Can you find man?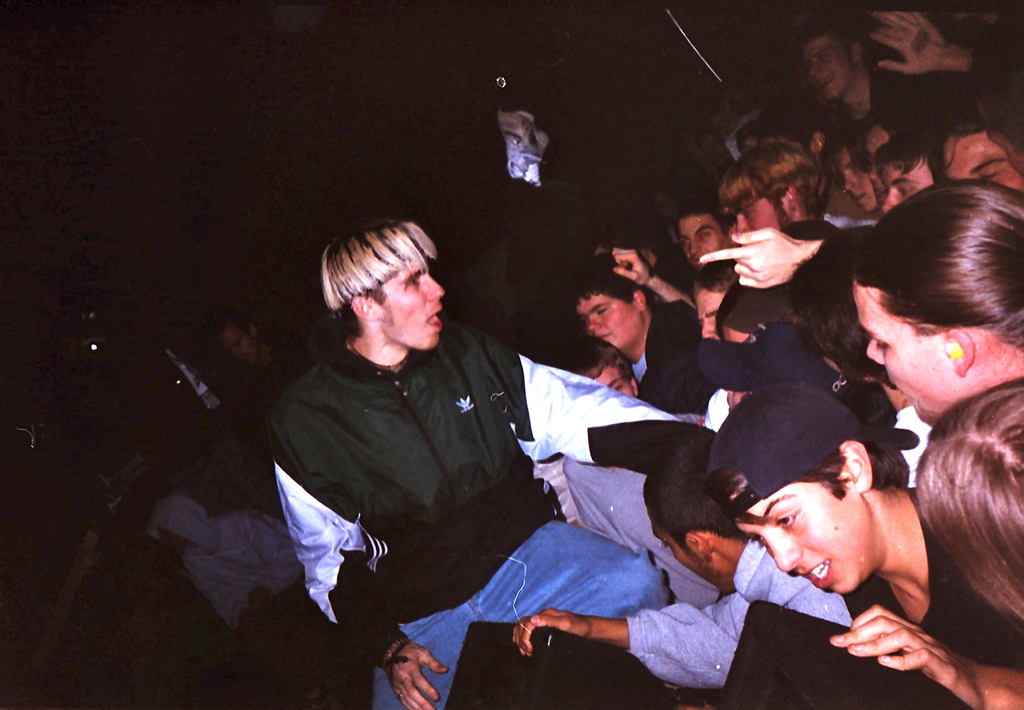
Yes, bounding box: BBox(554, 262, 712, 399).
